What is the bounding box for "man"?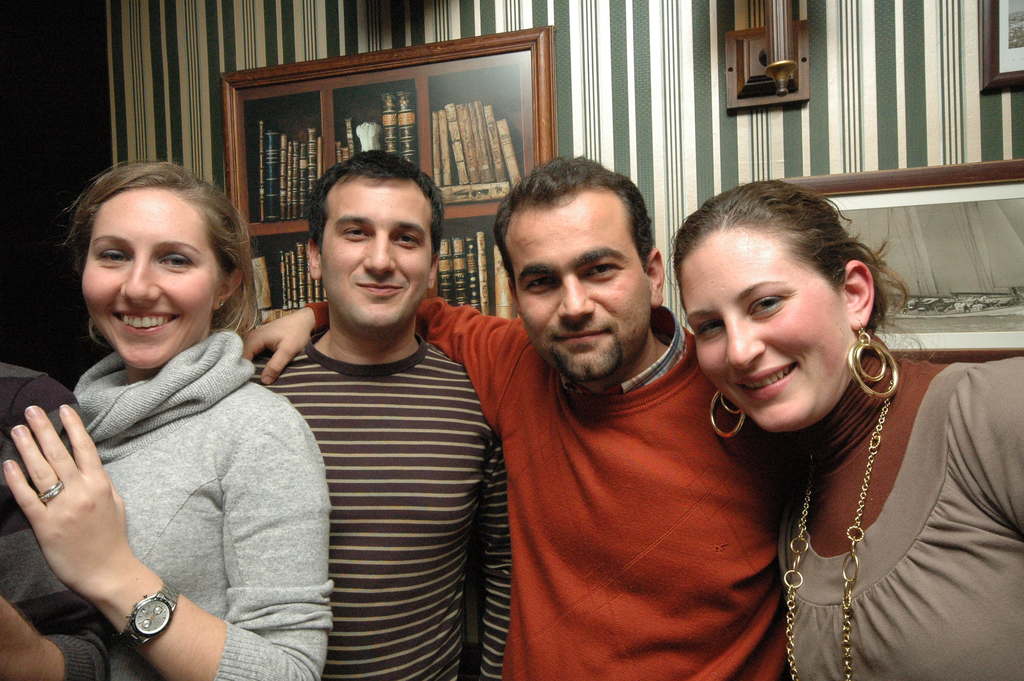
crop(251, 143, 505, 680).
